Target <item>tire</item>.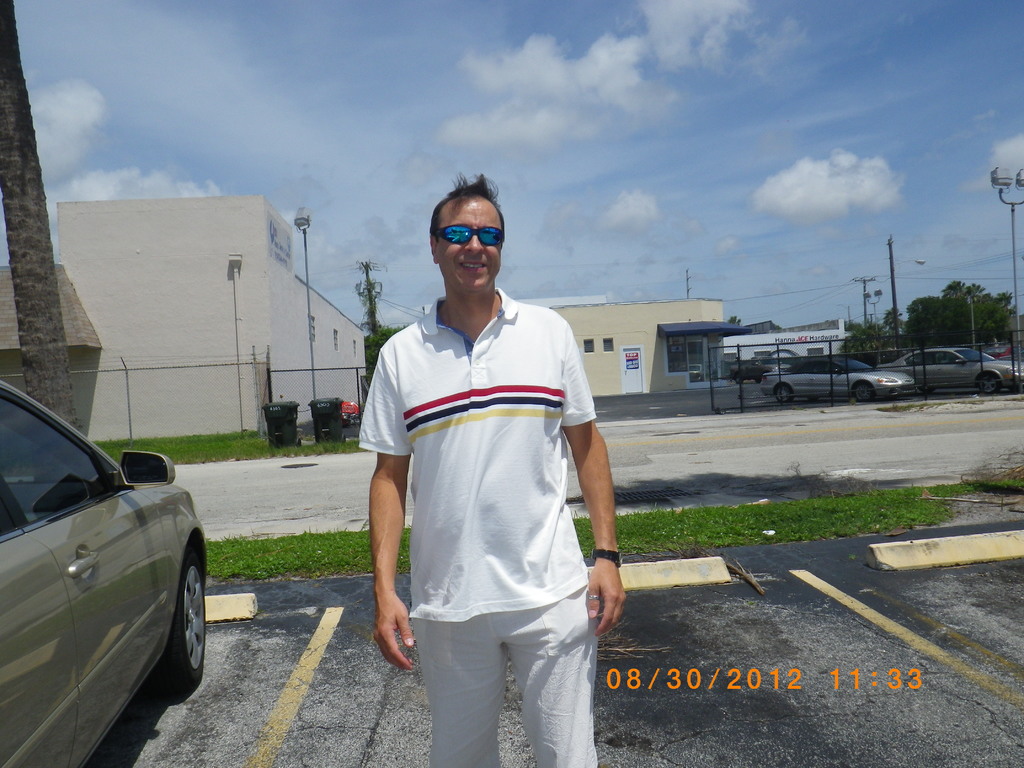
Target region: bbox=(975, 371, 998, 395).
